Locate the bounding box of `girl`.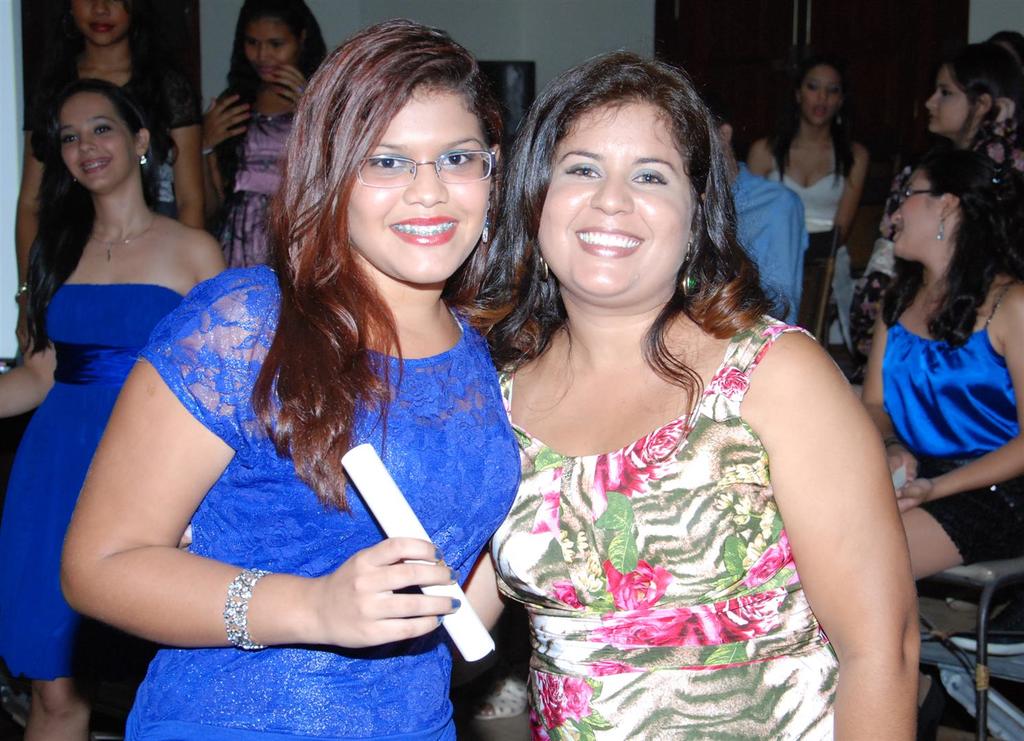
Bounding box: 858 135 1023 740.
